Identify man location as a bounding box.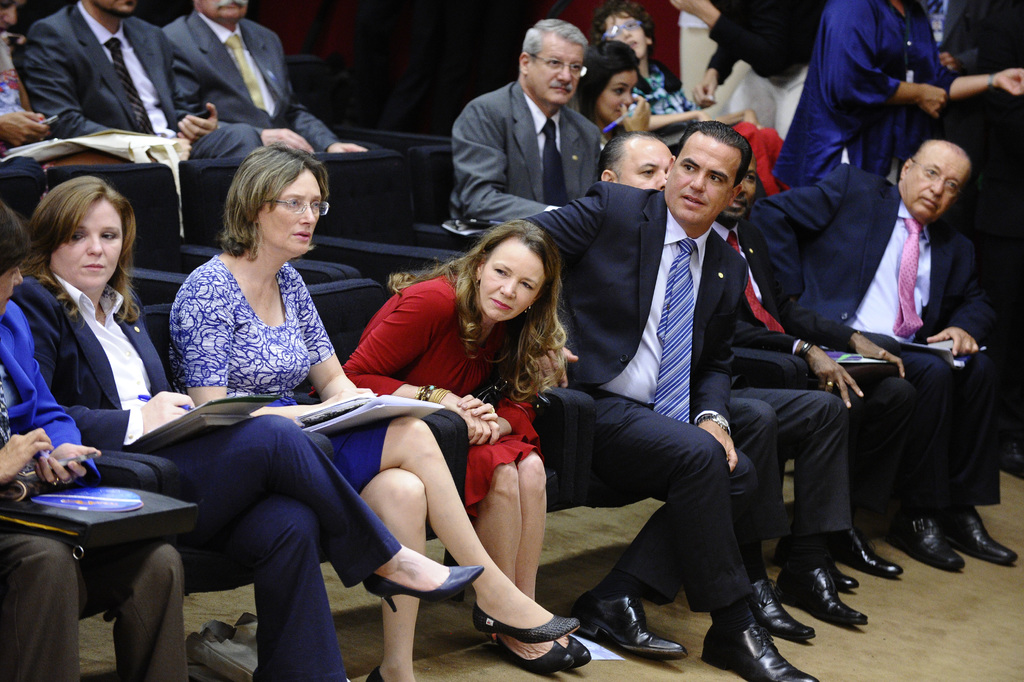
detection(431, 35, 629, 231).
